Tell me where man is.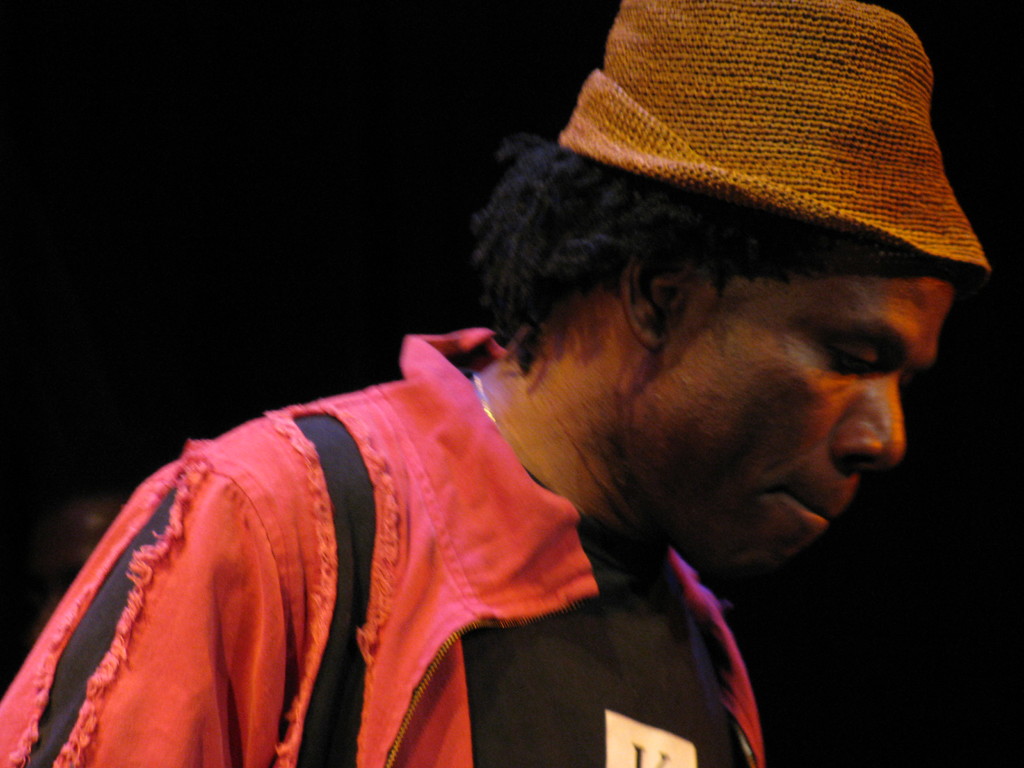
man is at x1=97, y1=60, x2=921, y2=767.
